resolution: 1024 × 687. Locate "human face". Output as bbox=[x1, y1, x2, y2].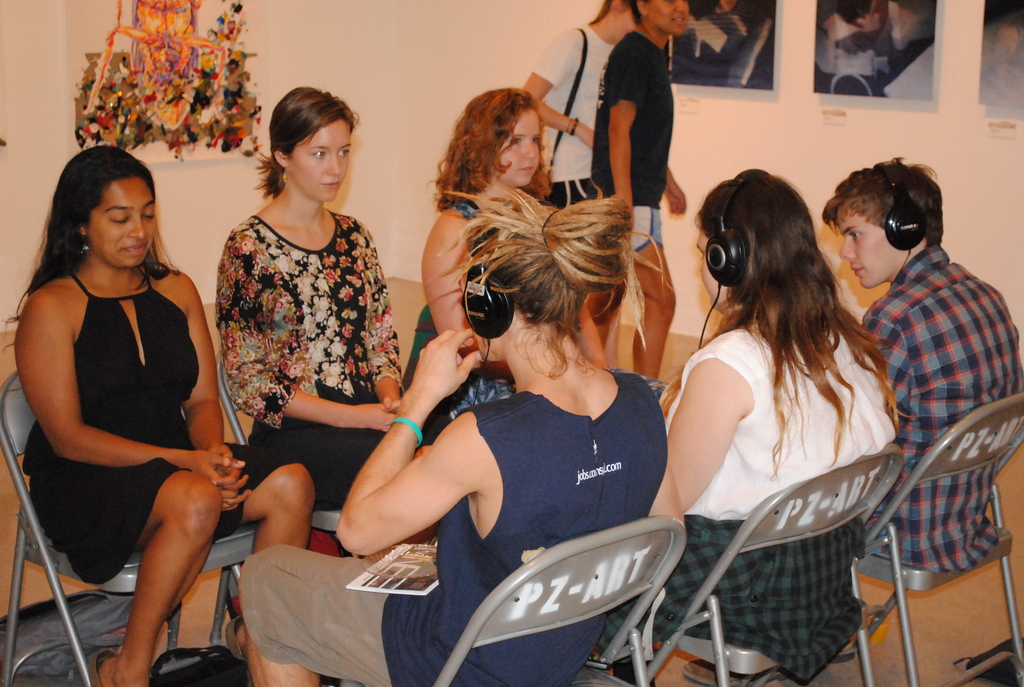
bbox=[692, 221, 729, 309].
